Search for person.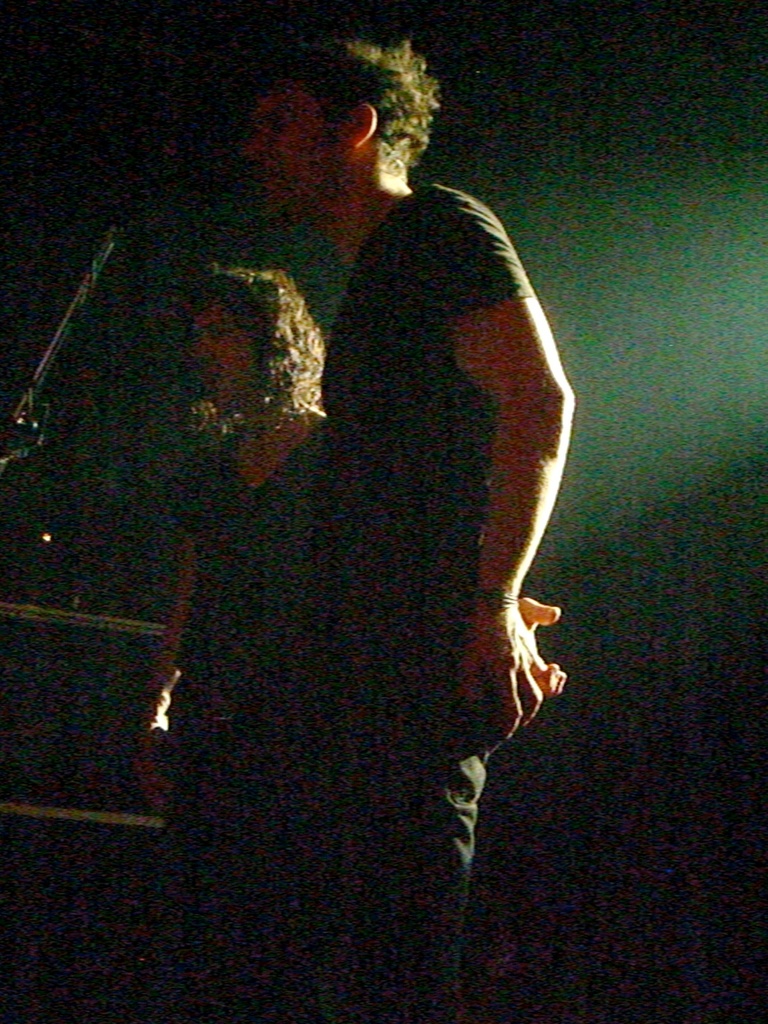
Found at (133, 266, 347, 1021).
